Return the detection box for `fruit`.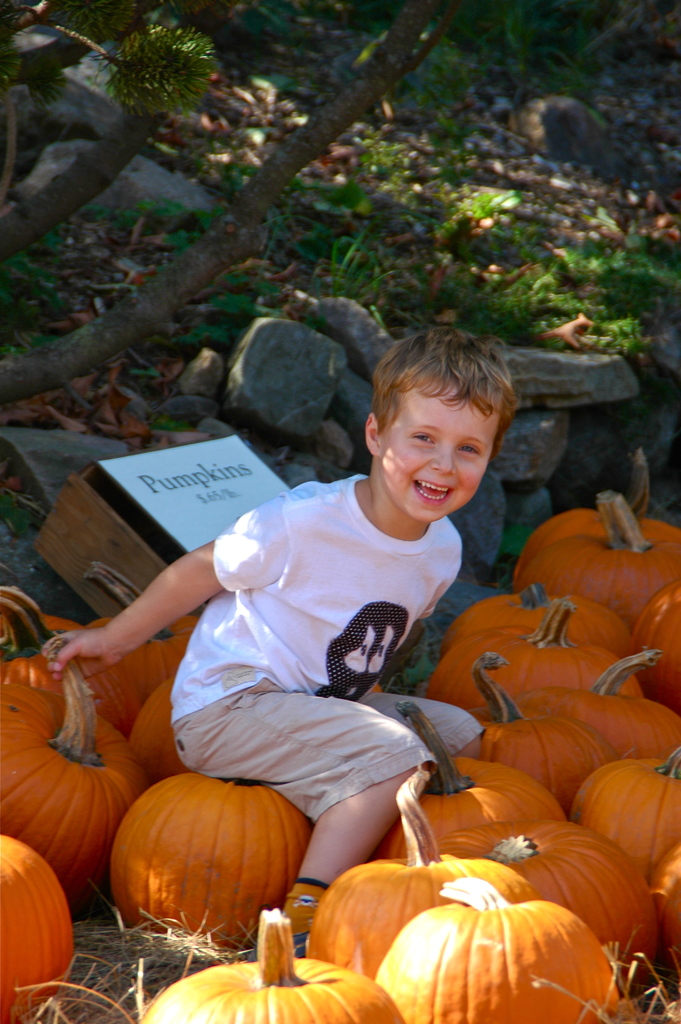
{"left": 452, "top": 652, "right": 609, "bottom": 812}.
